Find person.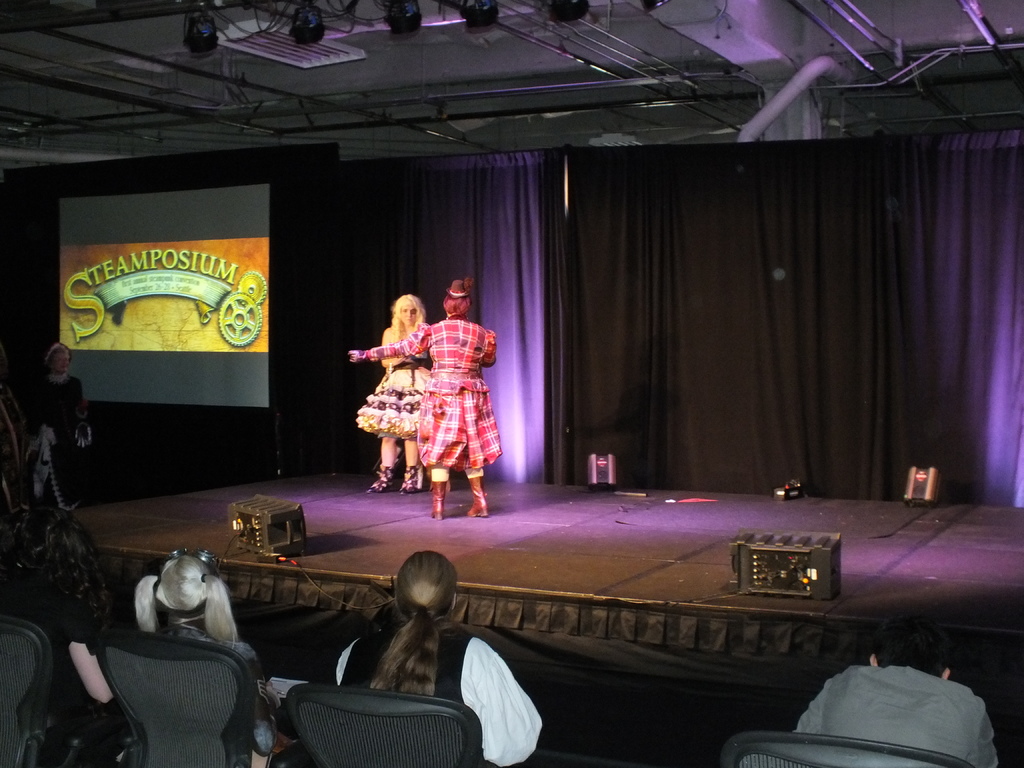
(133, 556, 304, 767).
